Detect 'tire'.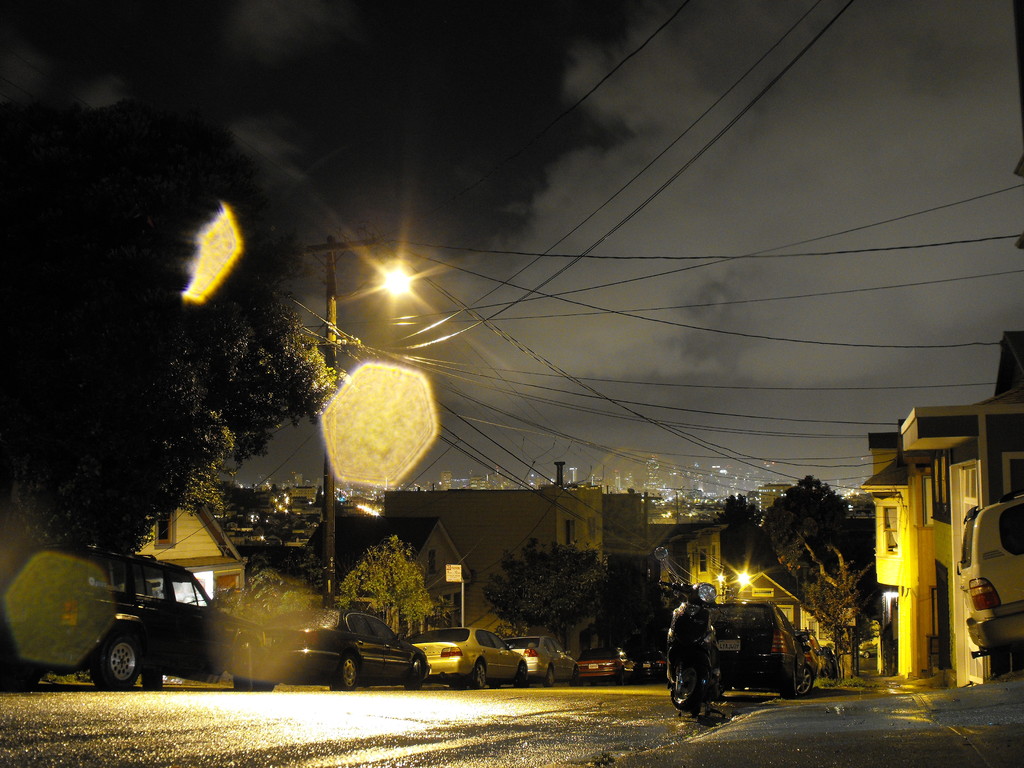
Detected at <region>335, 656, 356, 691</region>.
